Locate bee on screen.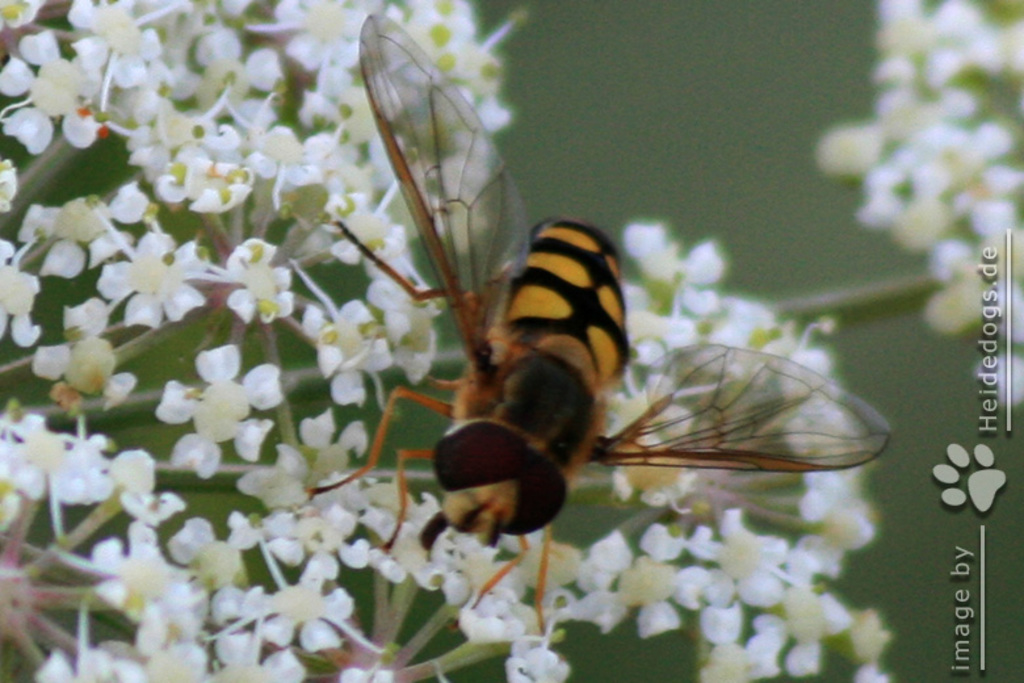
On screen at BBox(310, 14, 895, 623).
